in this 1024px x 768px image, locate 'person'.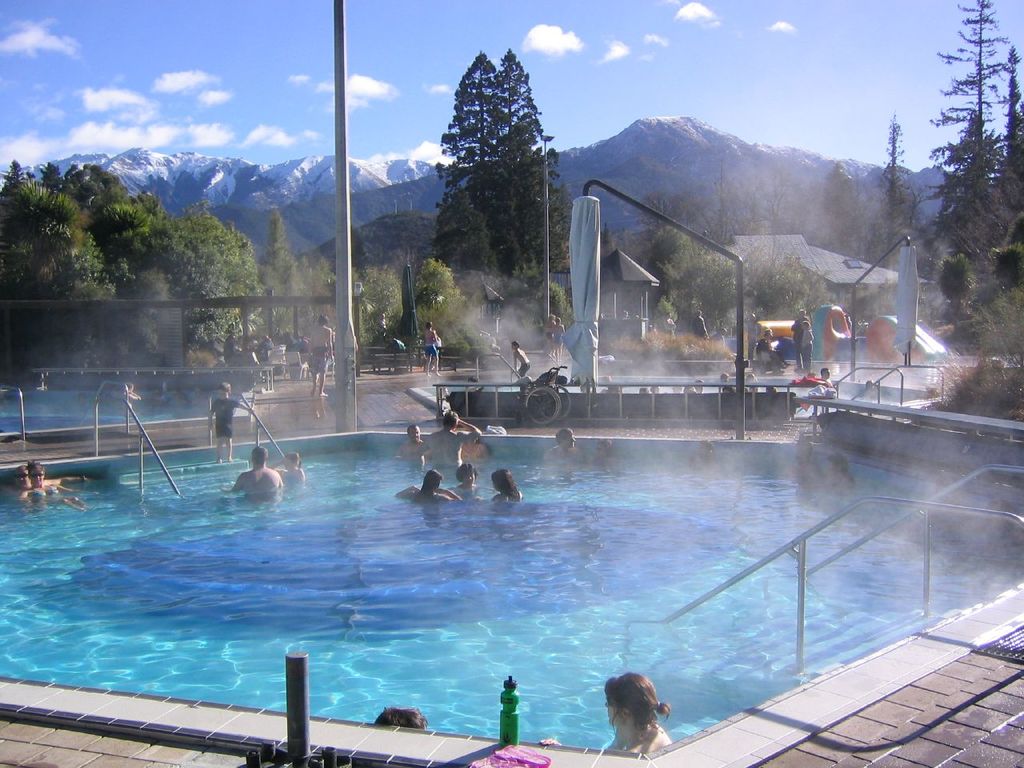
Bounding box: pyautogui.locateOnScreen(687, 439, 717, 470).
